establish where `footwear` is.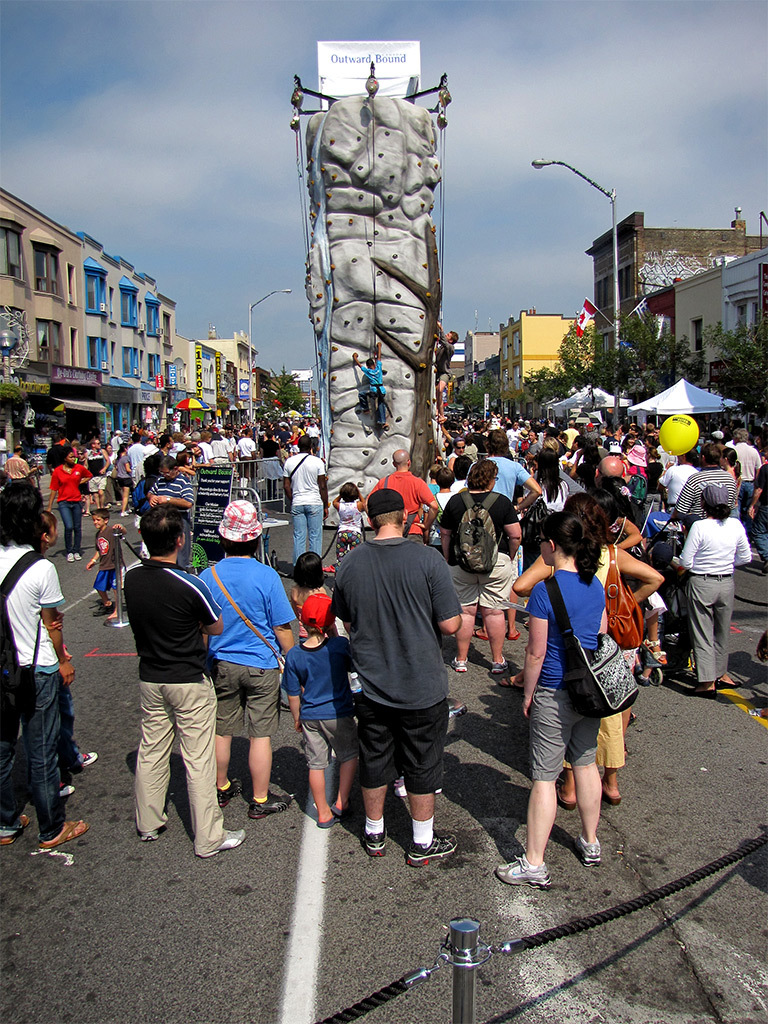
Established at <region>554, 774, 579, 811</region>.
